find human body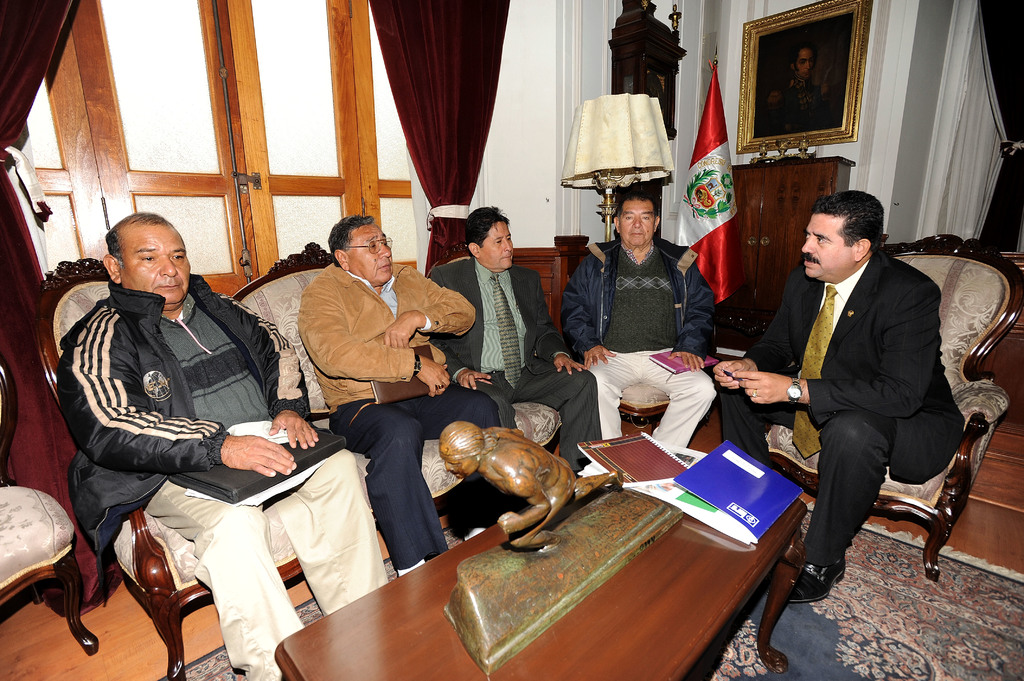
locate(68, 214, 388, 680)
